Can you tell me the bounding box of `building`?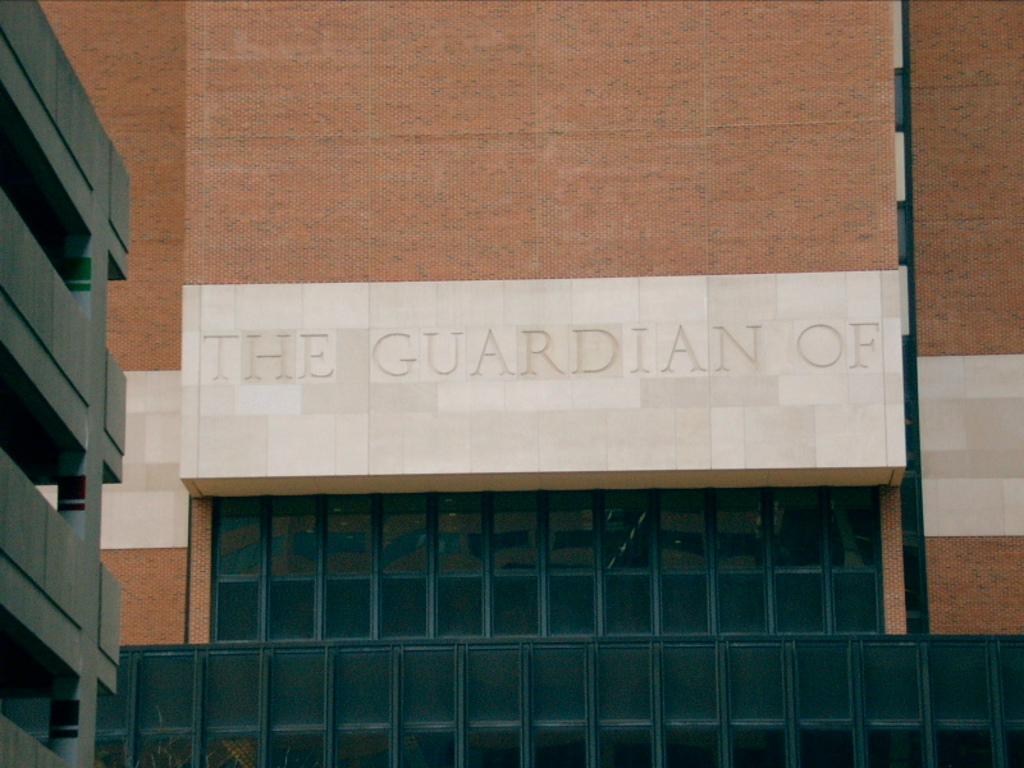
bbox(0, 0, 132, 767).
